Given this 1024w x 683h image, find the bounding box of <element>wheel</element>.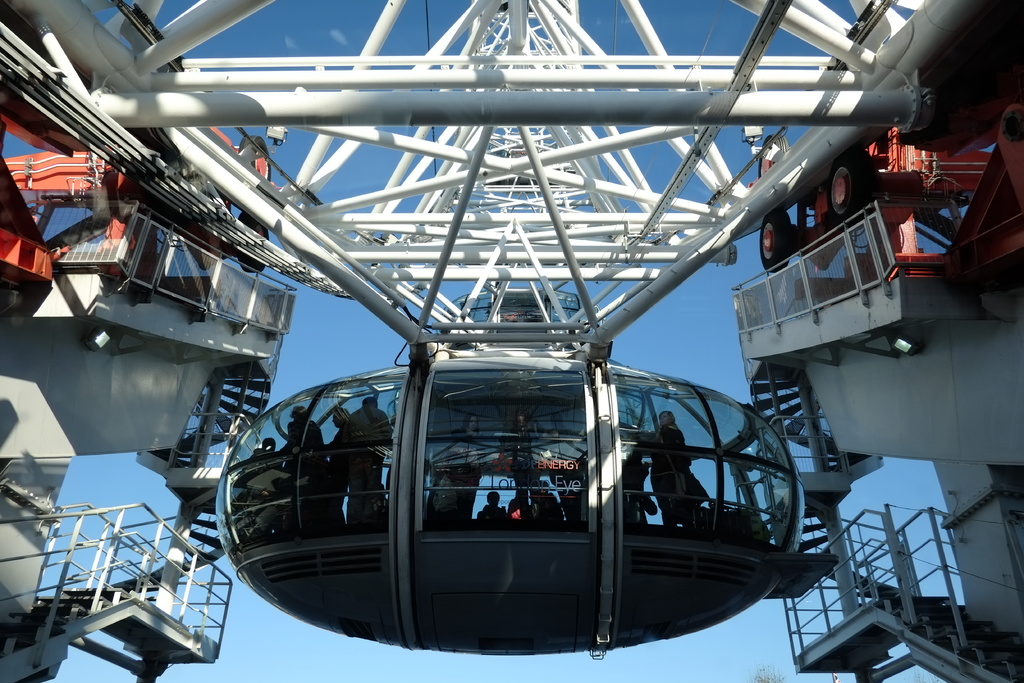
Rect(827, 165, 858, 214).
